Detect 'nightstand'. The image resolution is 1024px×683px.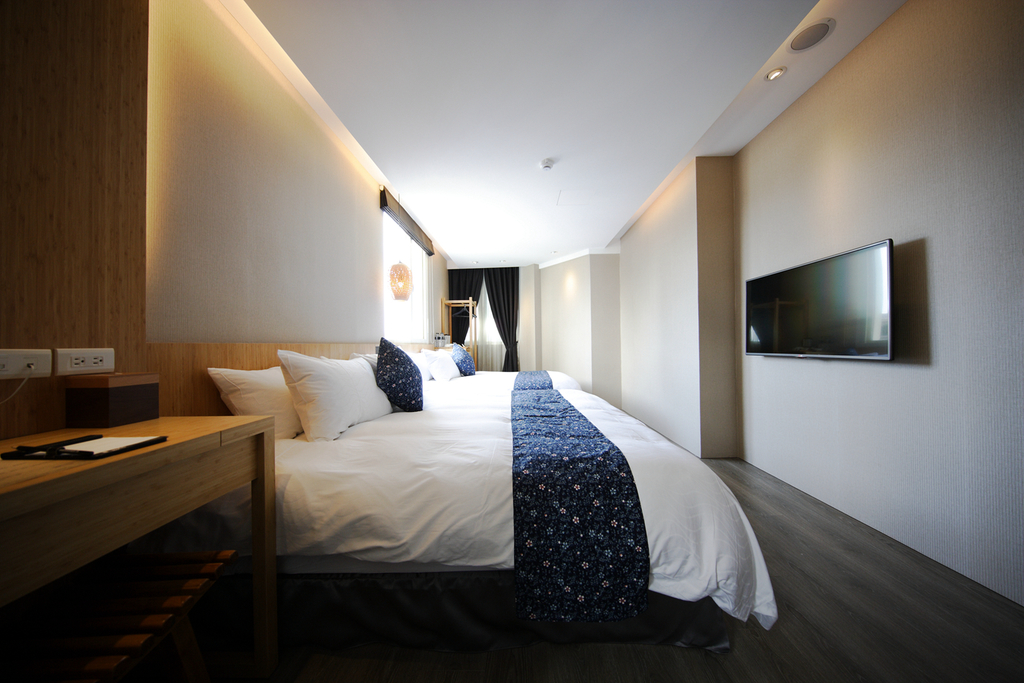
(0,398,275,616).
